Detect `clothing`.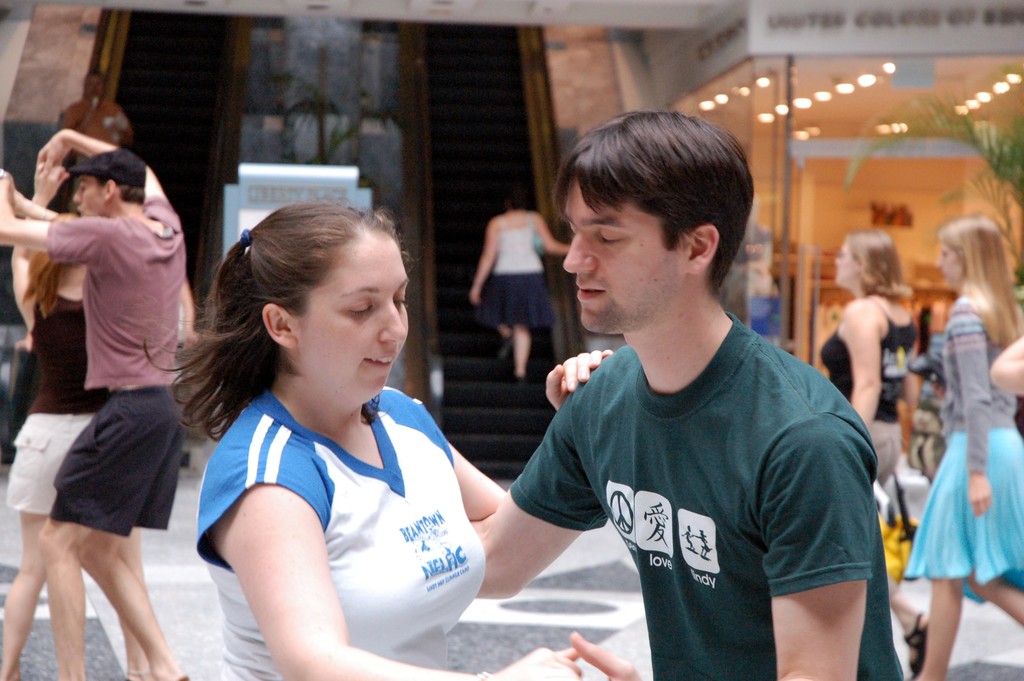
Detected at left=10, top=289, right=101, bottom=507.
